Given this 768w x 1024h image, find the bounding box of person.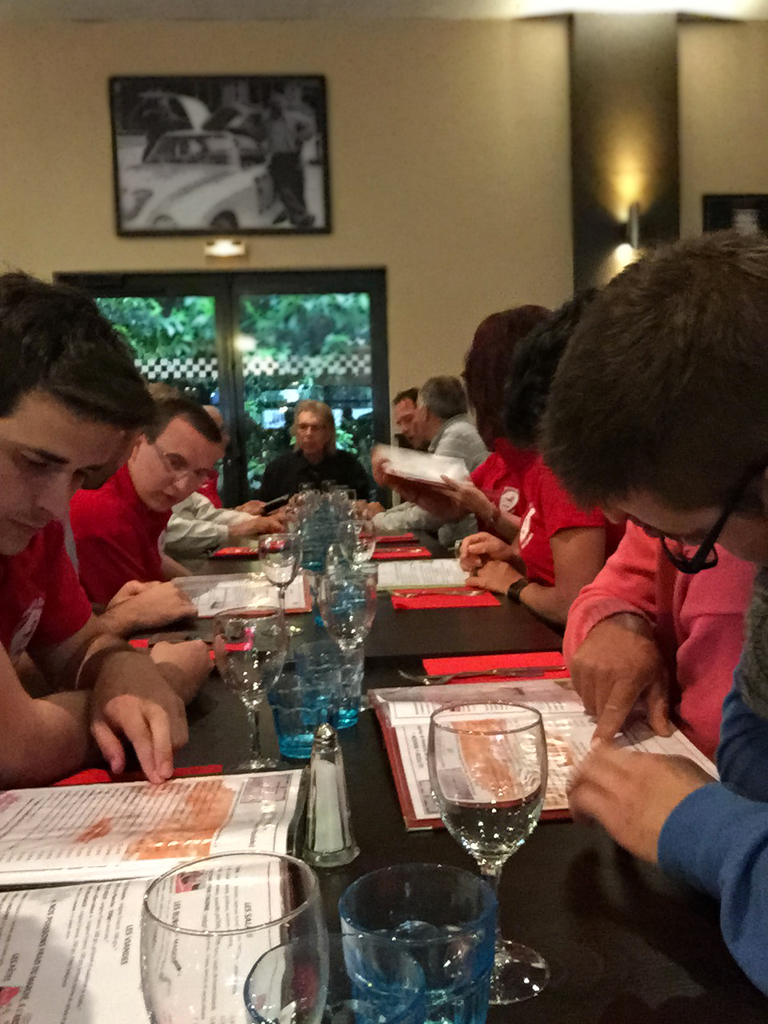
x1=344 y1=366 x2=485 y2=547.
